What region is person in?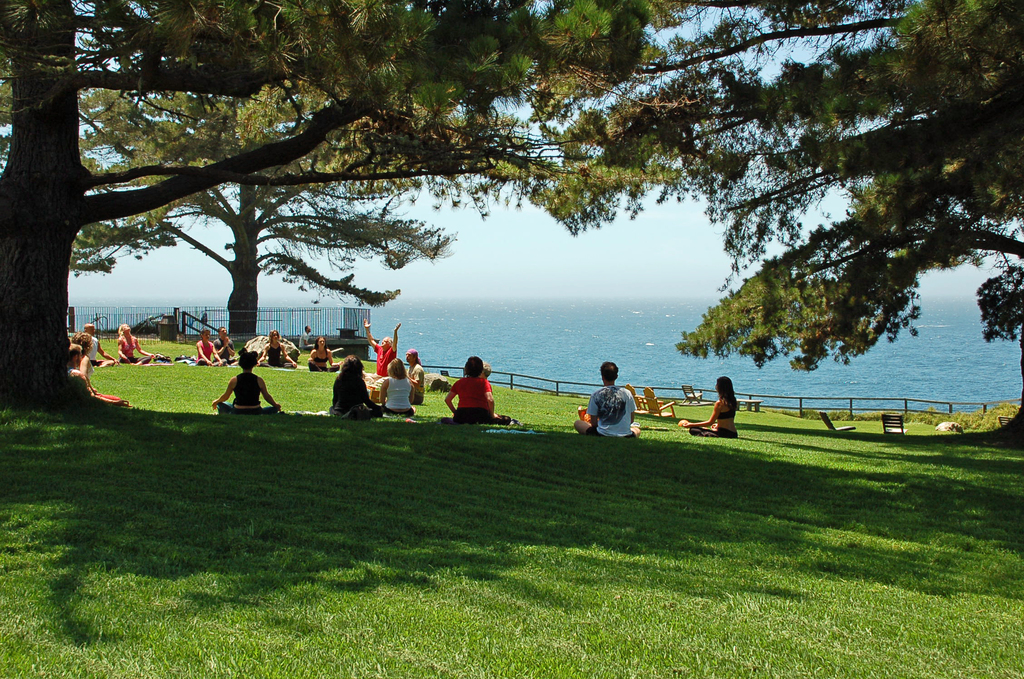
<bbox>379, 354, 415, 418</bbox>.
